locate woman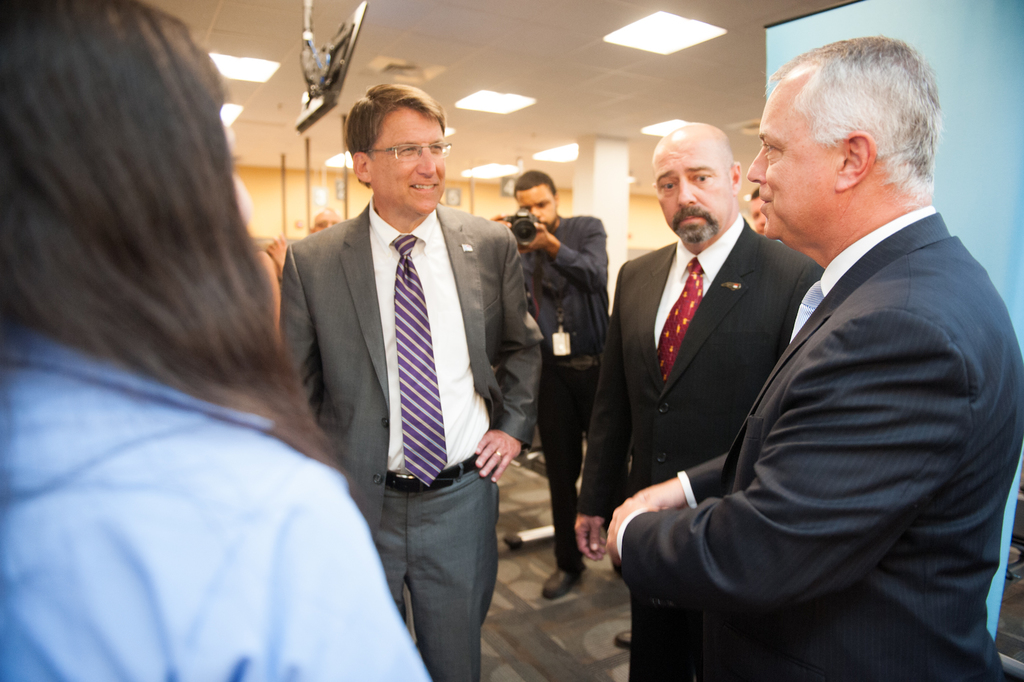
(0, 0, 433, 681)
